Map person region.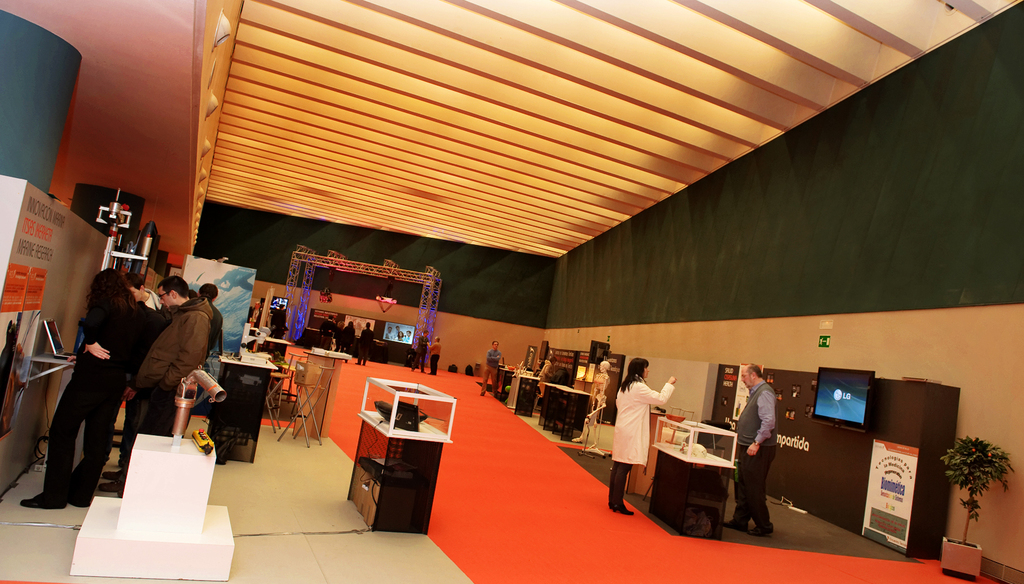
Mapped to bbox(410, 328, 428, 373).
